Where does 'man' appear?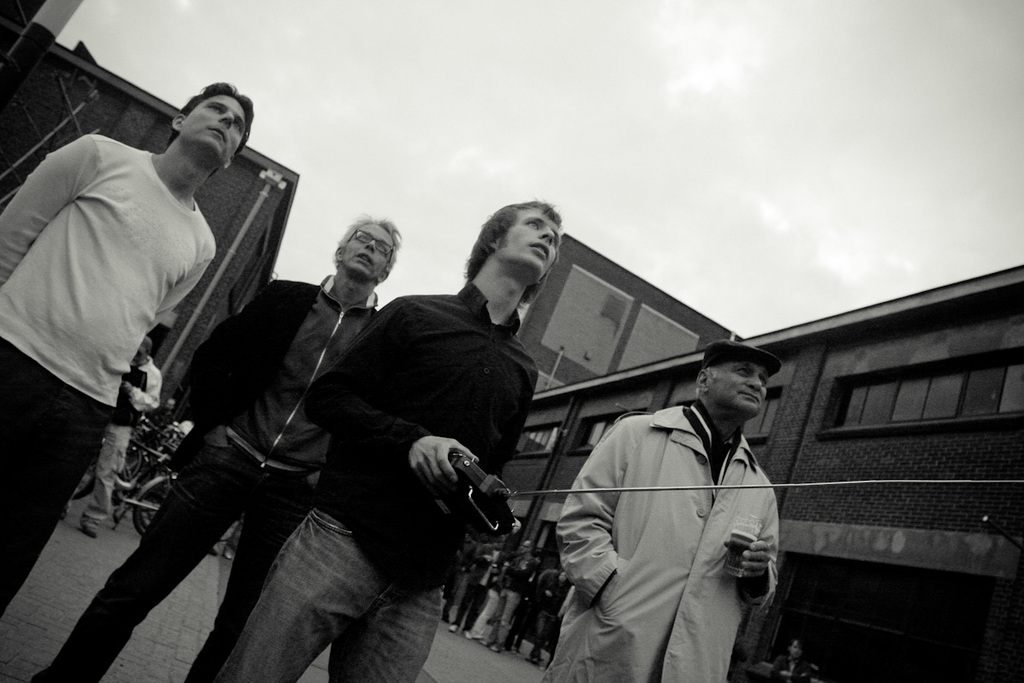
Appears at l=535, t=345, r=785, b=682.
